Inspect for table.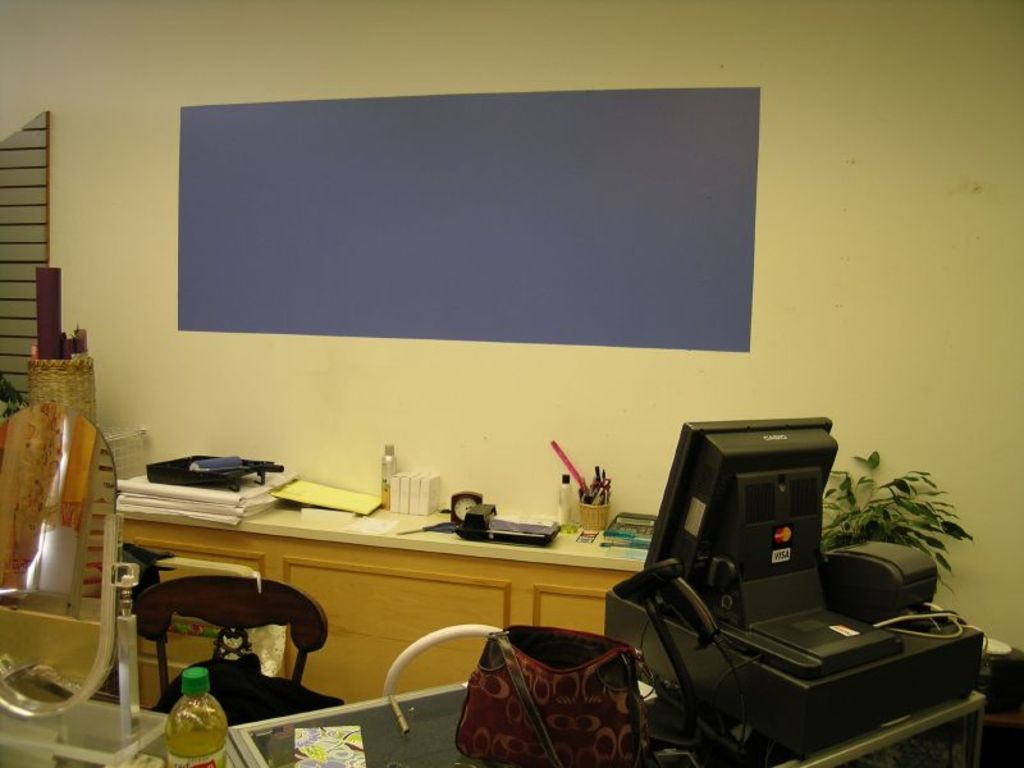
Inspection: bbox=[78, 489, 648, 726].
